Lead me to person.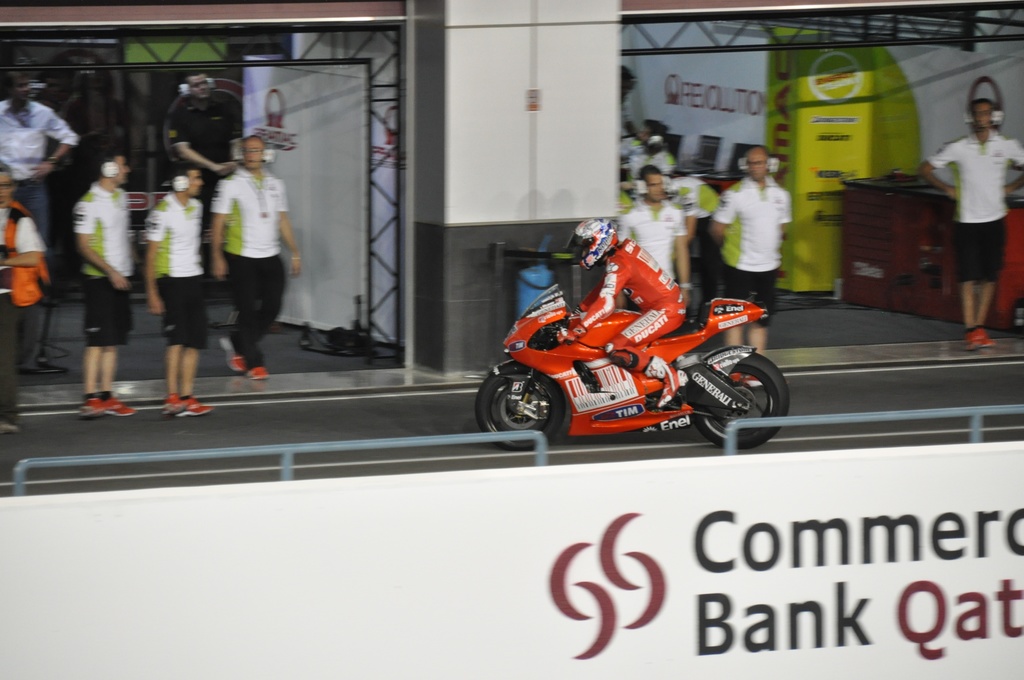
Lead to <box>619,61,680,168</box>.
